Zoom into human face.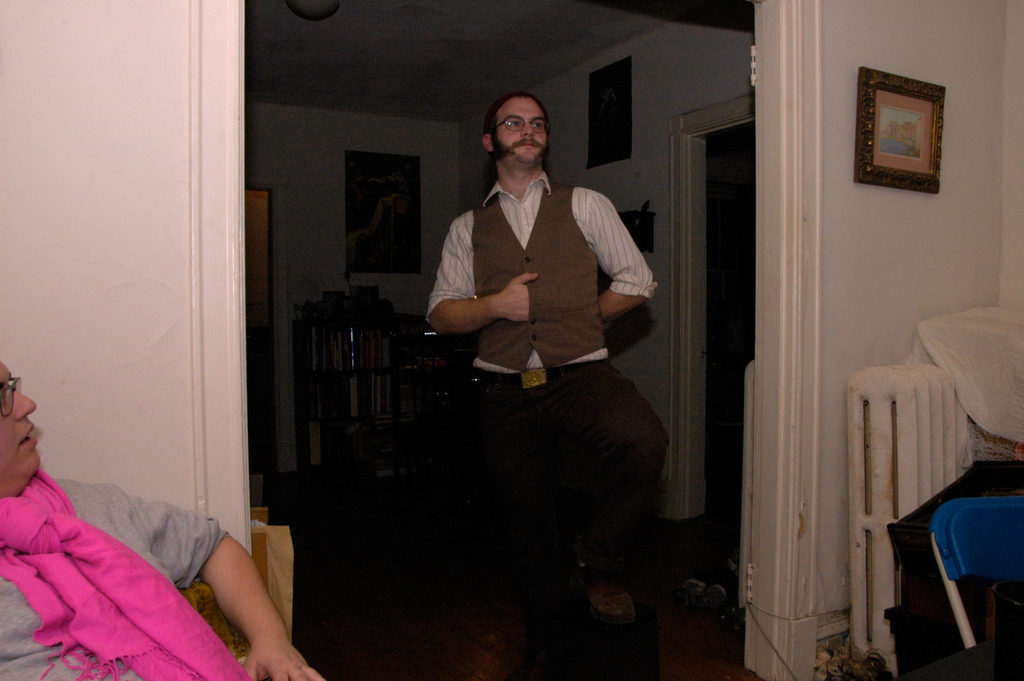
Zoom target: (1, 368, 38, 479).
